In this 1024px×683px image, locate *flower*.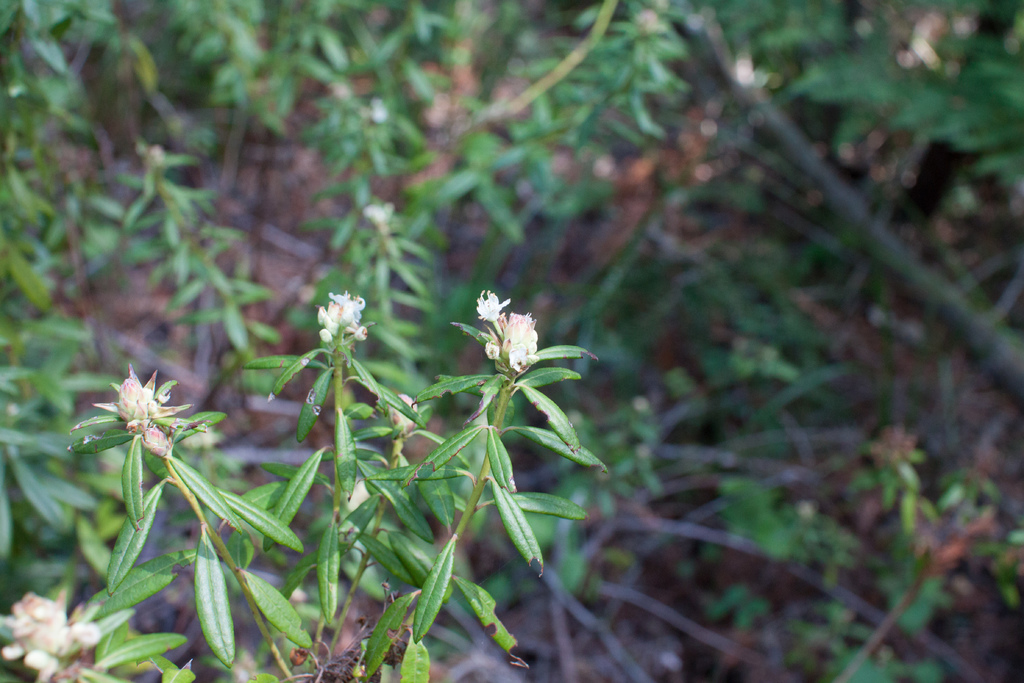
Bounding box: (left=97, top=365, right=171, bottom=427).
